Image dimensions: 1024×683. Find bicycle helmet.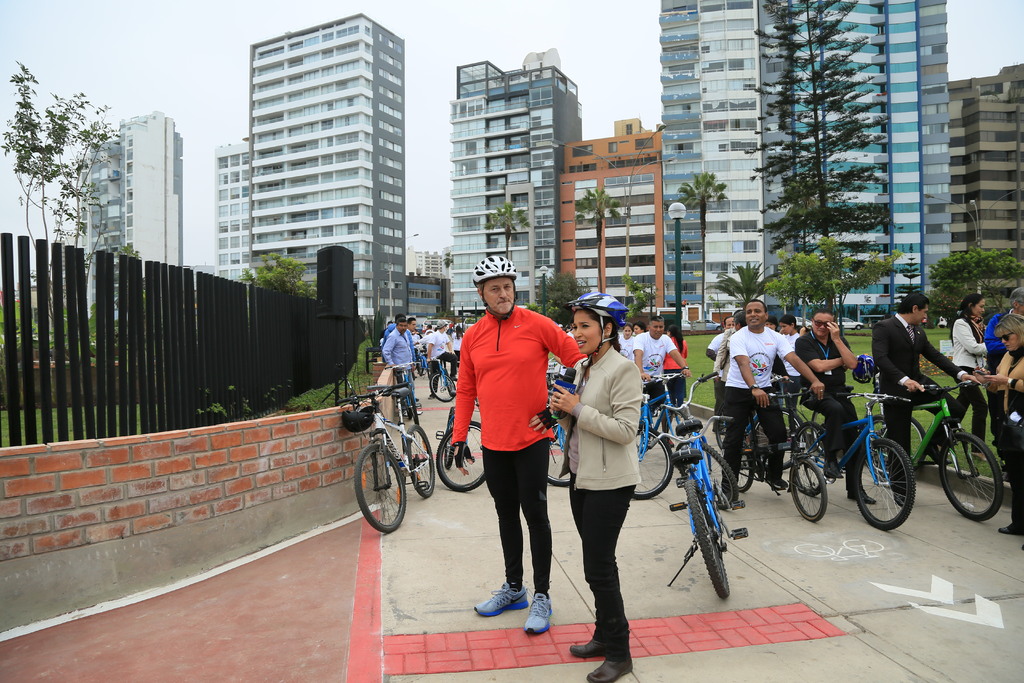
x1=850, y1=350, x2=877, y2=386.
